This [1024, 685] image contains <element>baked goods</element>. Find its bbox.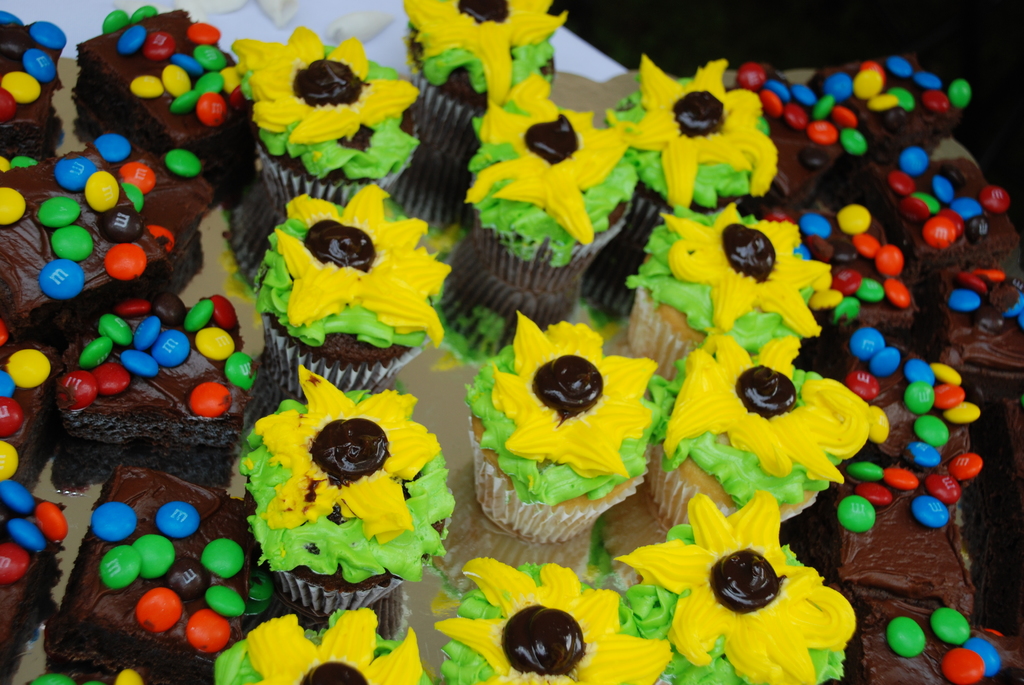
region(73, 3, 255, 182).
